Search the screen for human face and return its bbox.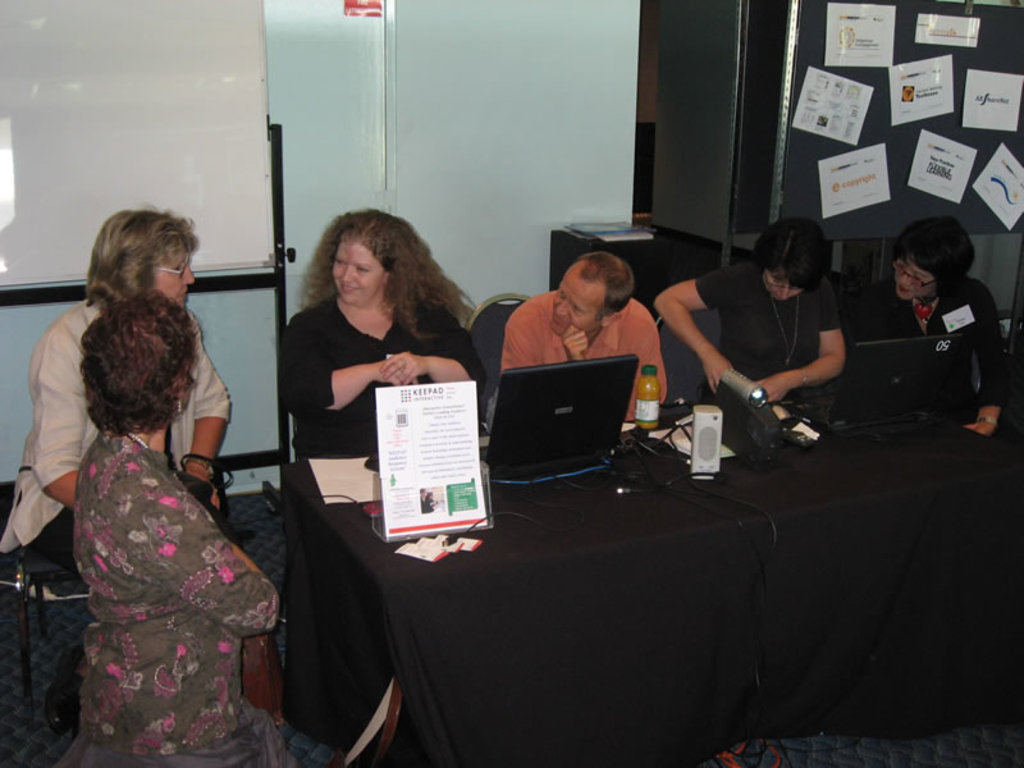
Found: [758,278,791,303].
